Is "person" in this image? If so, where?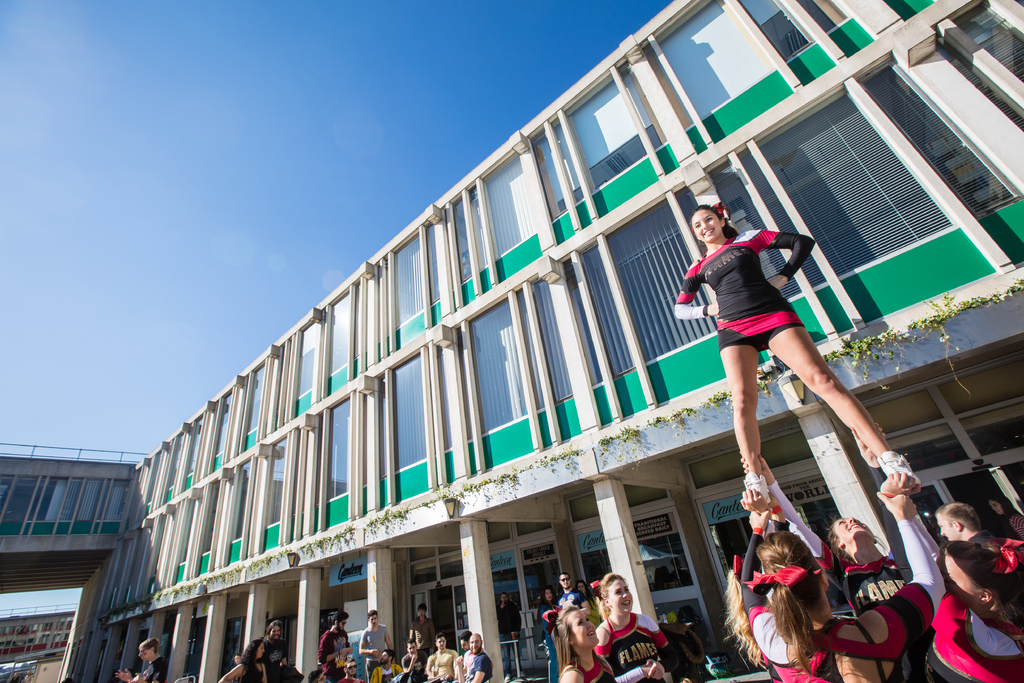
Yes, at l=552, t=667, r=587, b=682.
